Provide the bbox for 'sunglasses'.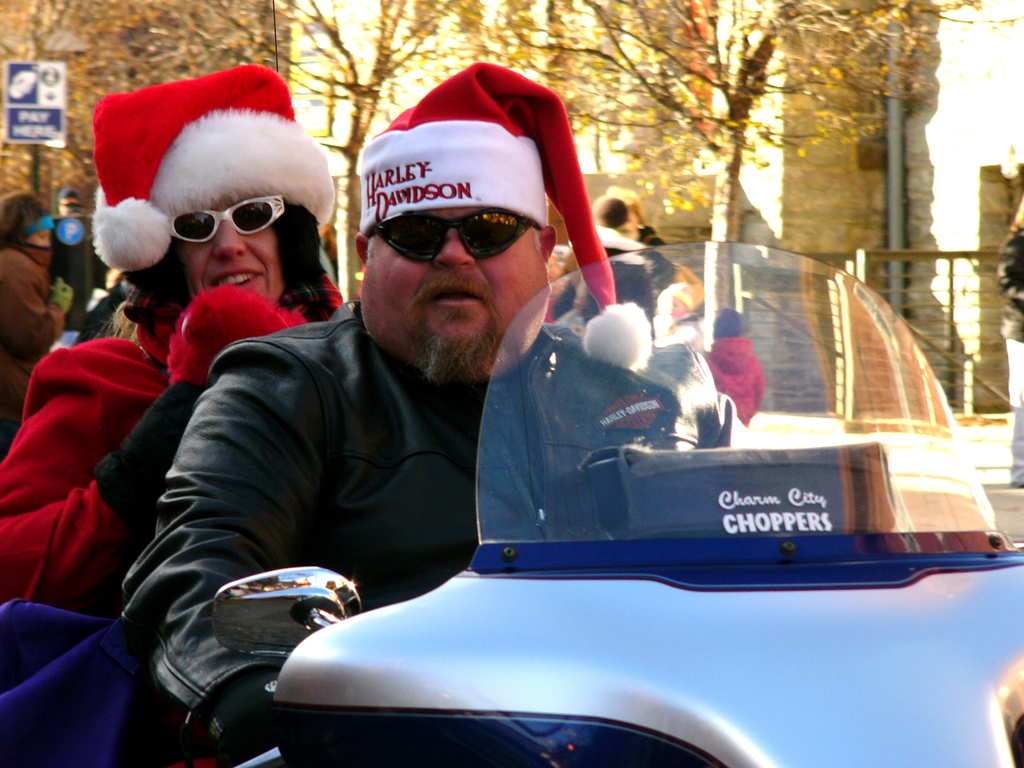
<box>371,212,552,268</box>.
